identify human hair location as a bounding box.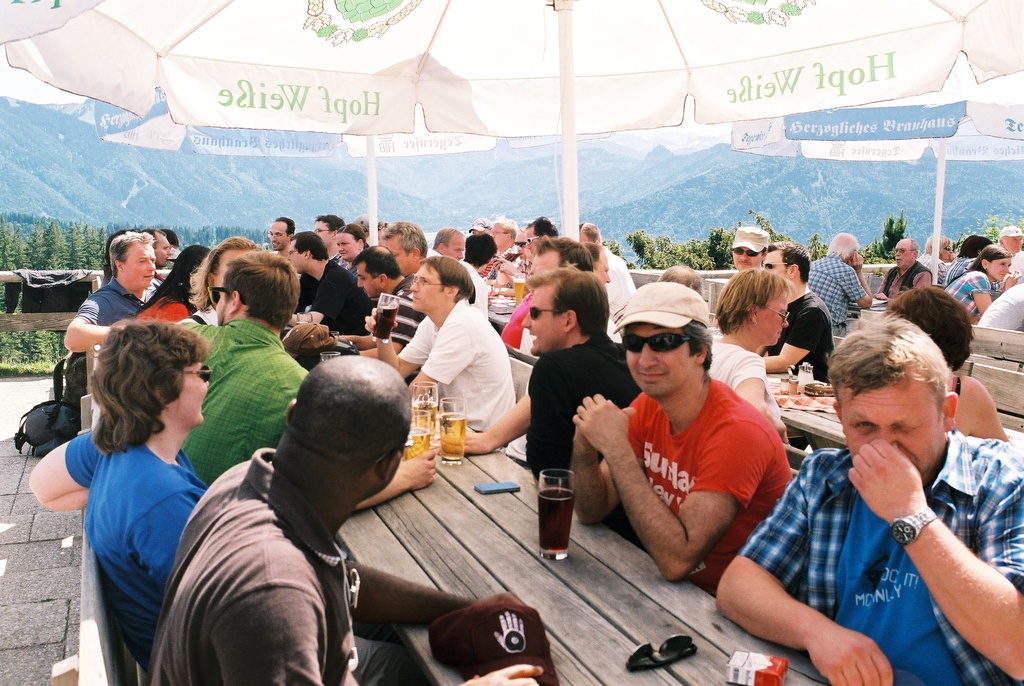
left=739, top=233, right=810, bottom=289.
